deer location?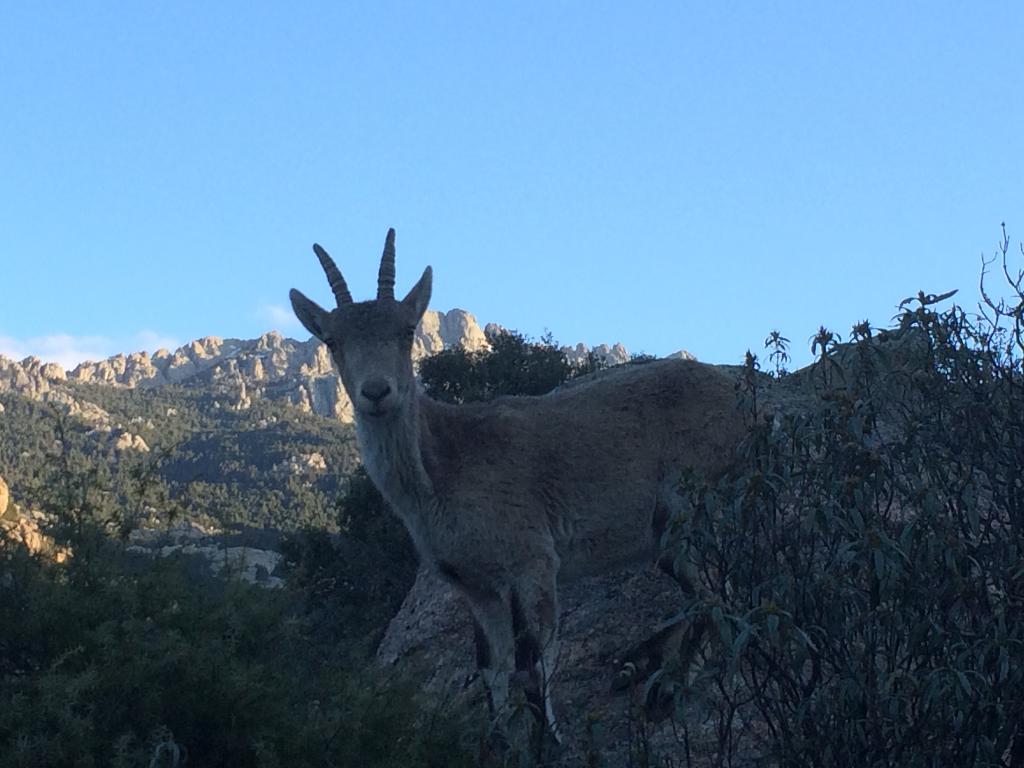
Rect(289, 225, 779, 766)
